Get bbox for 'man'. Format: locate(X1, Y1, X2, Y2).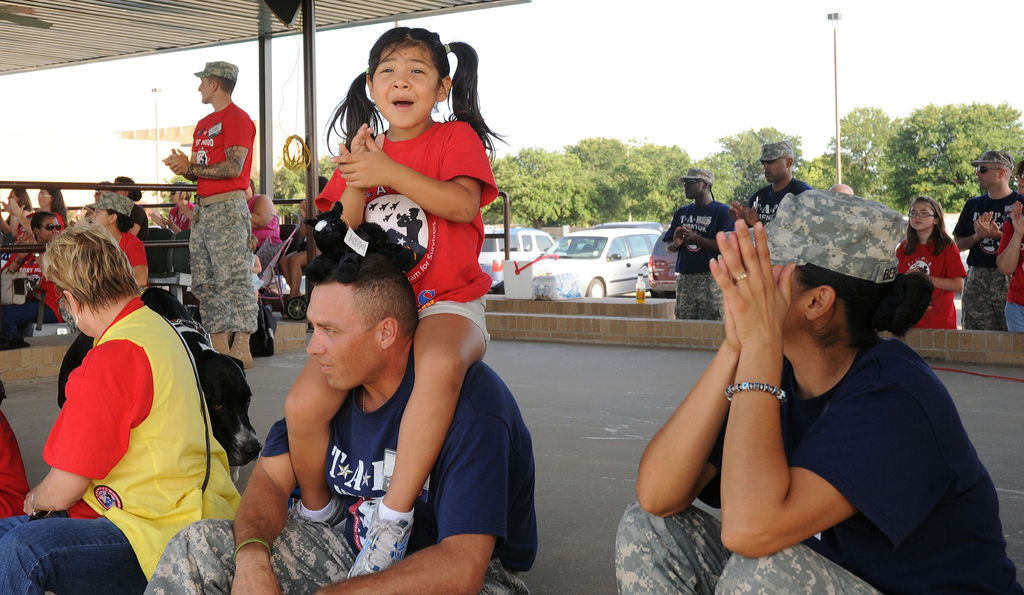
locate(740, 131, 817, 230).
